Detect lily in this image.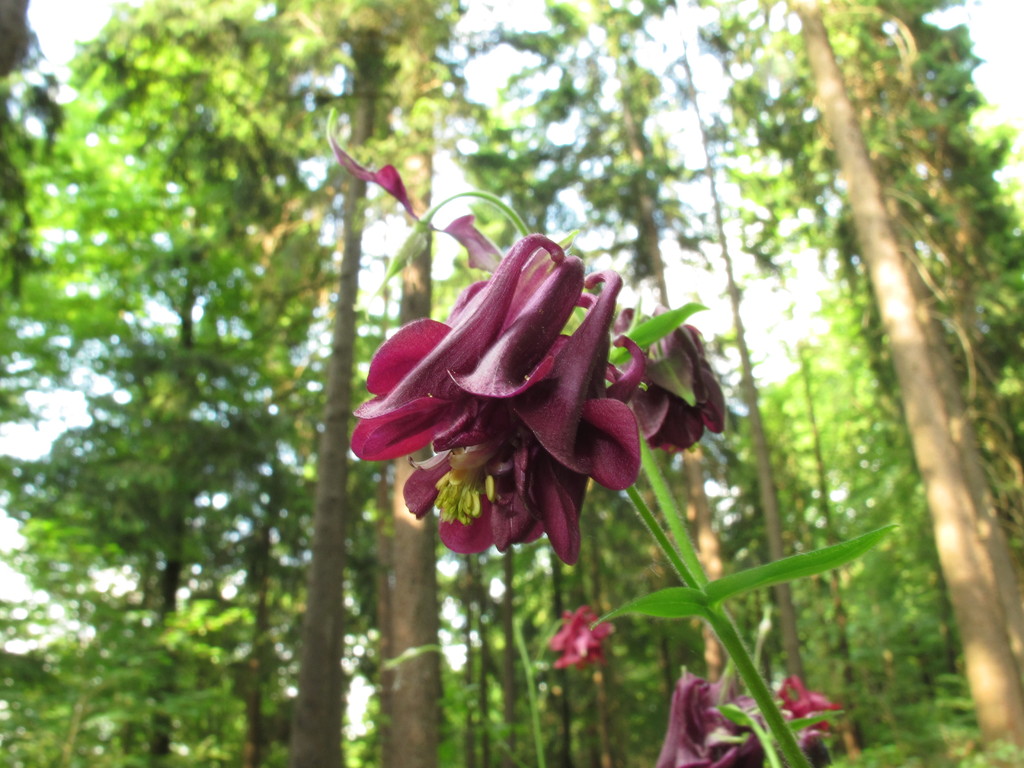
Detection: box(668, 667, 830, 767).
